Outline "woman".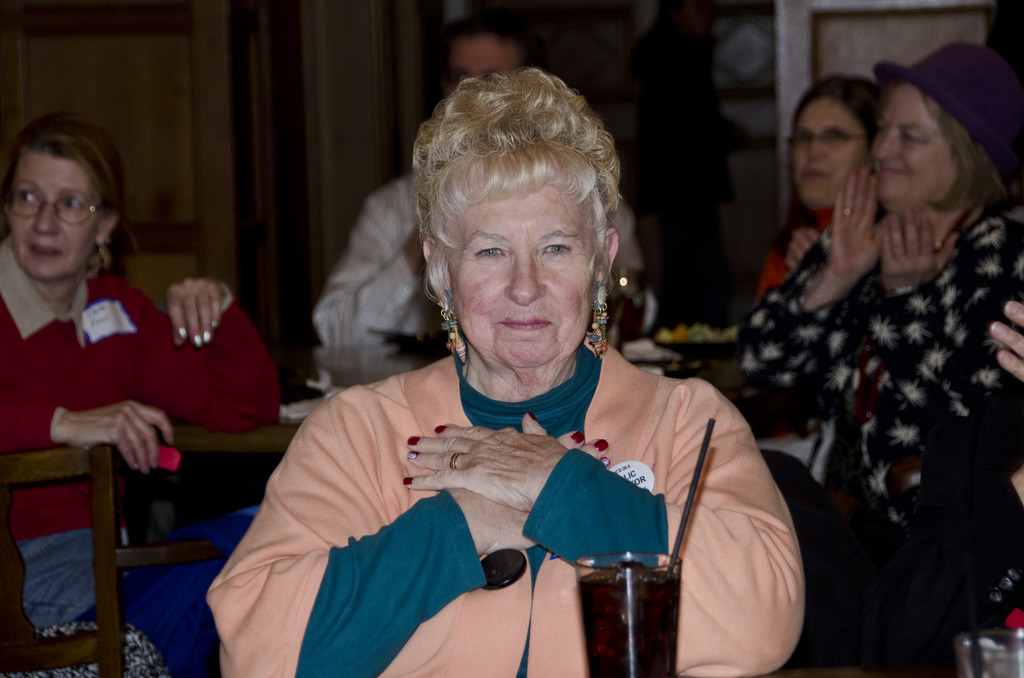
Outline: [x1=721, y1=33, x2=1023, y2=677].
